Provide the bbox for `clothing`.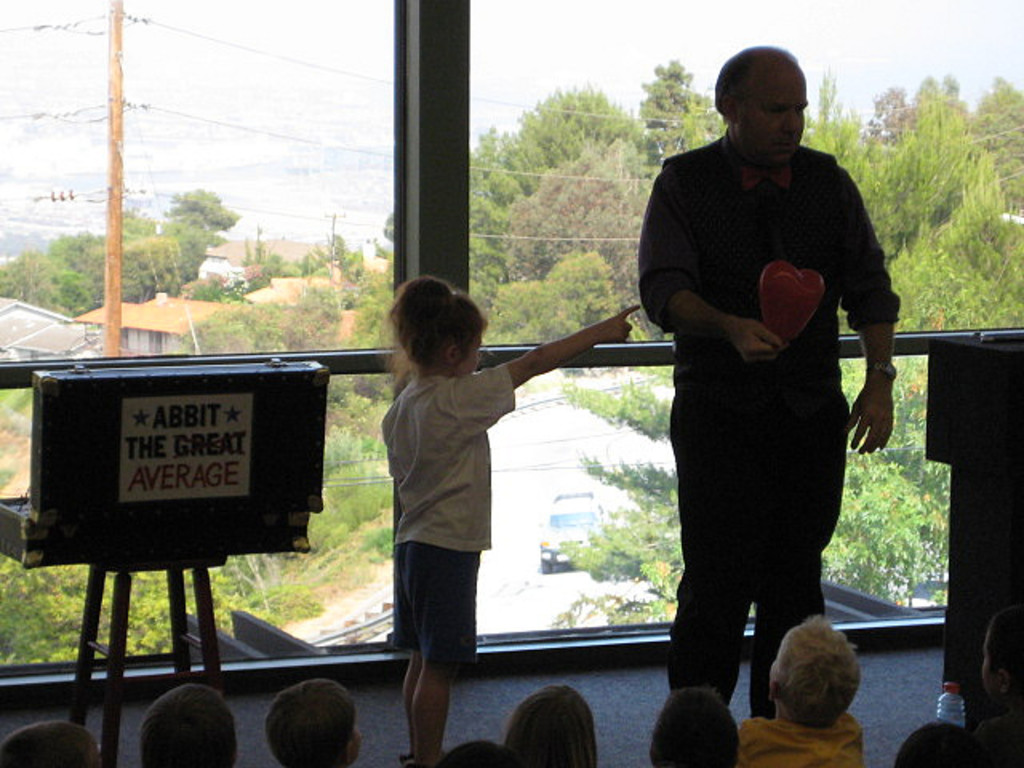
{"left": 728, "top": 720, "right": 877, "bottom": 766}.
